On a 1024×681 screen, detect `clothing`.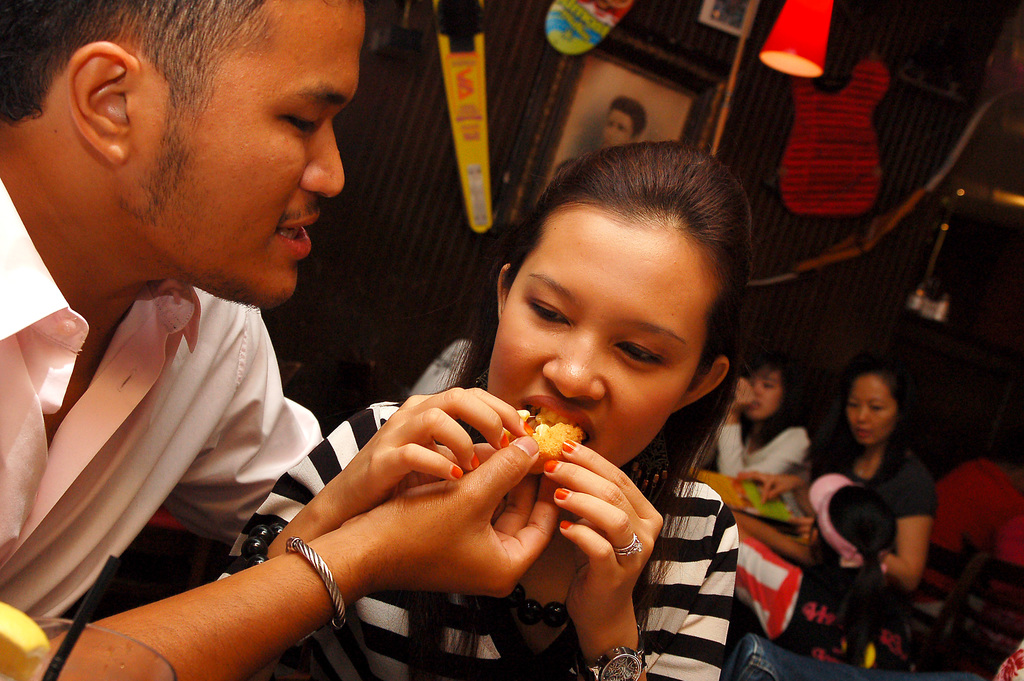
<bbox>815, 445, 936, 554</bbox>.
